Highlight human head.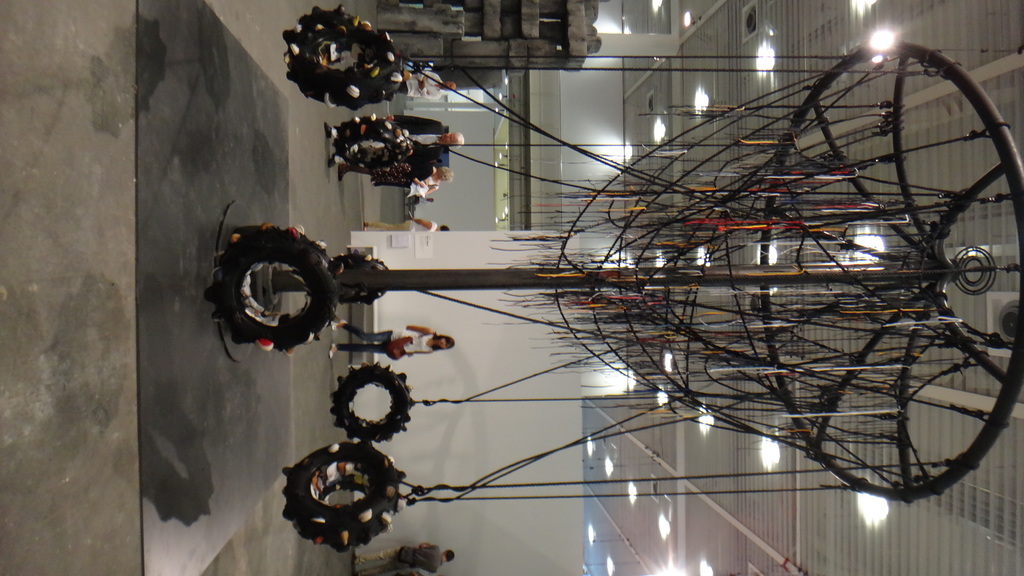
Highlighted region: locate(434, 163, 454, 184).
